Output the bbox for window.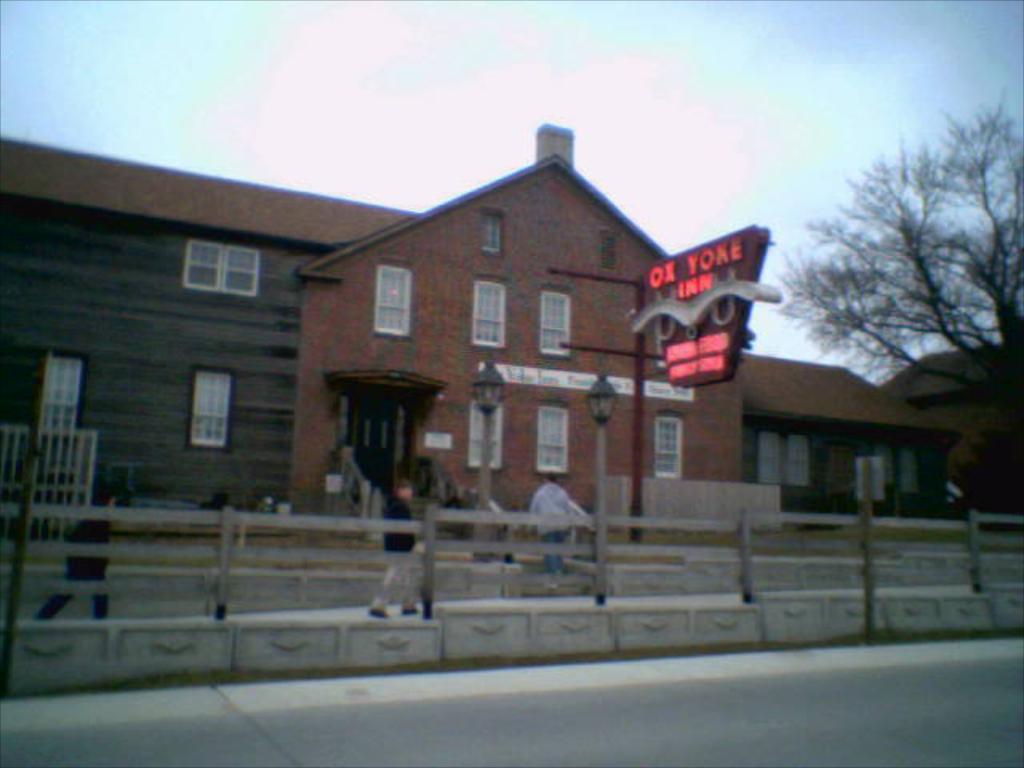
BBox(470, 398, 502, 467).
